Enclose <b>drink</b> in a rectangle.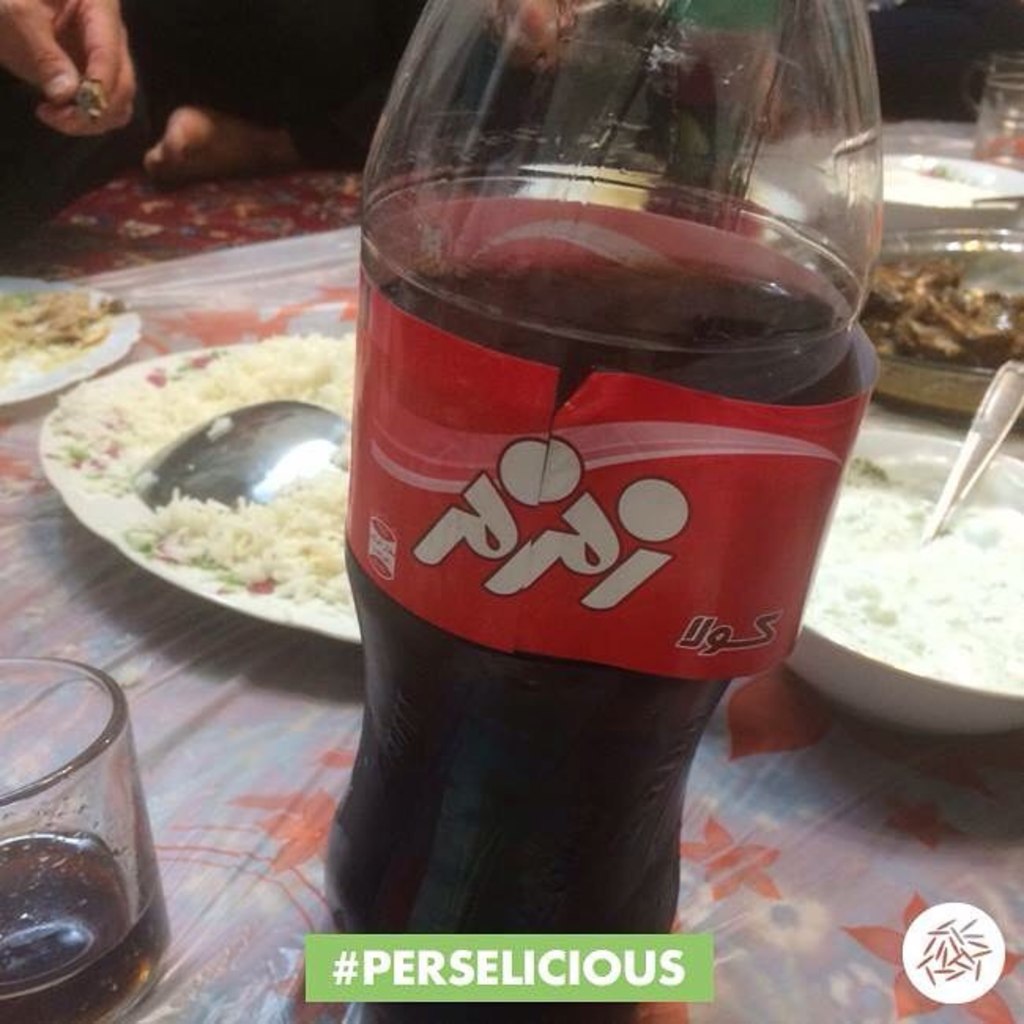
left=0, top=830, right=167, bottom=1022.
